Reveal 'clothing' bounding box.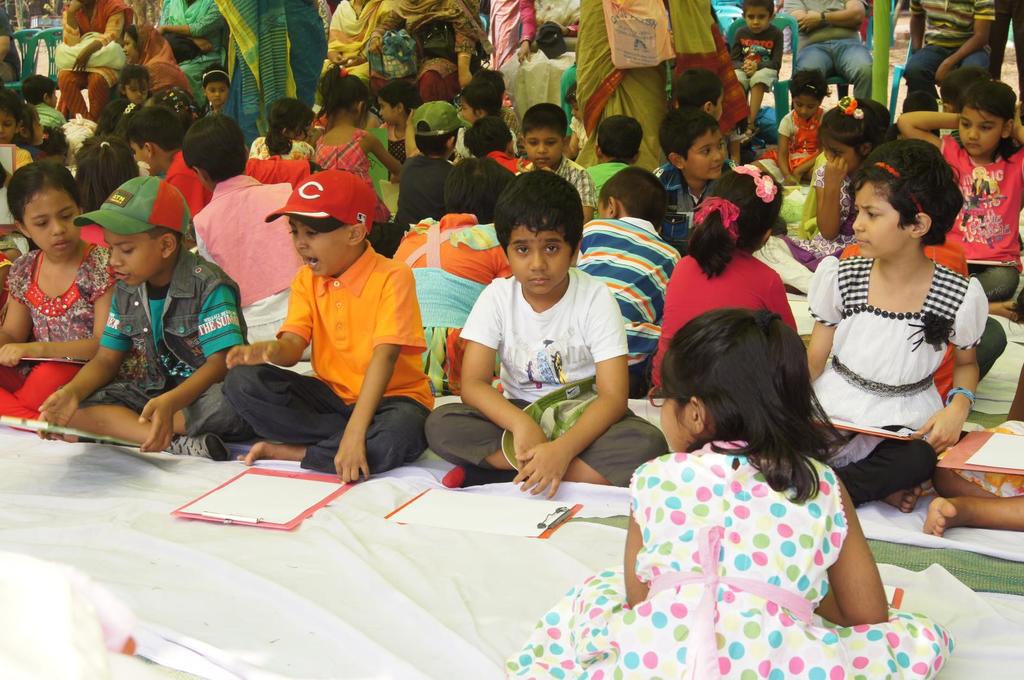
Revealed: <bbox>415, 65, 460, 104</bbox>.
